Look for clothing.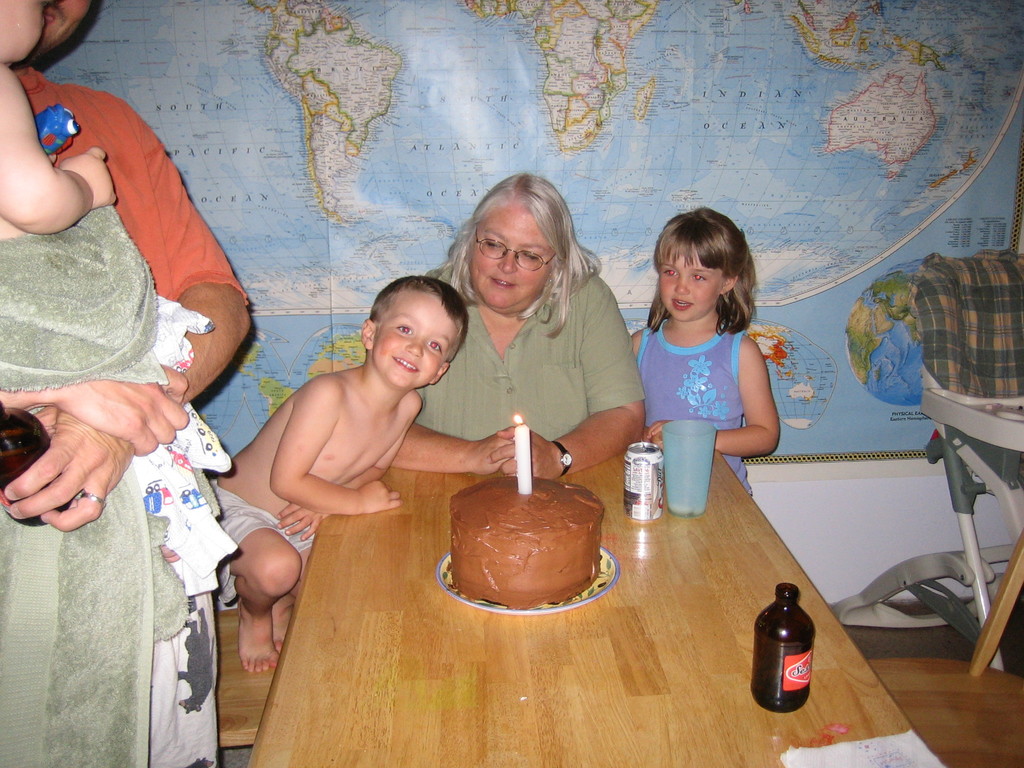
Found: (209,472,311,614).
